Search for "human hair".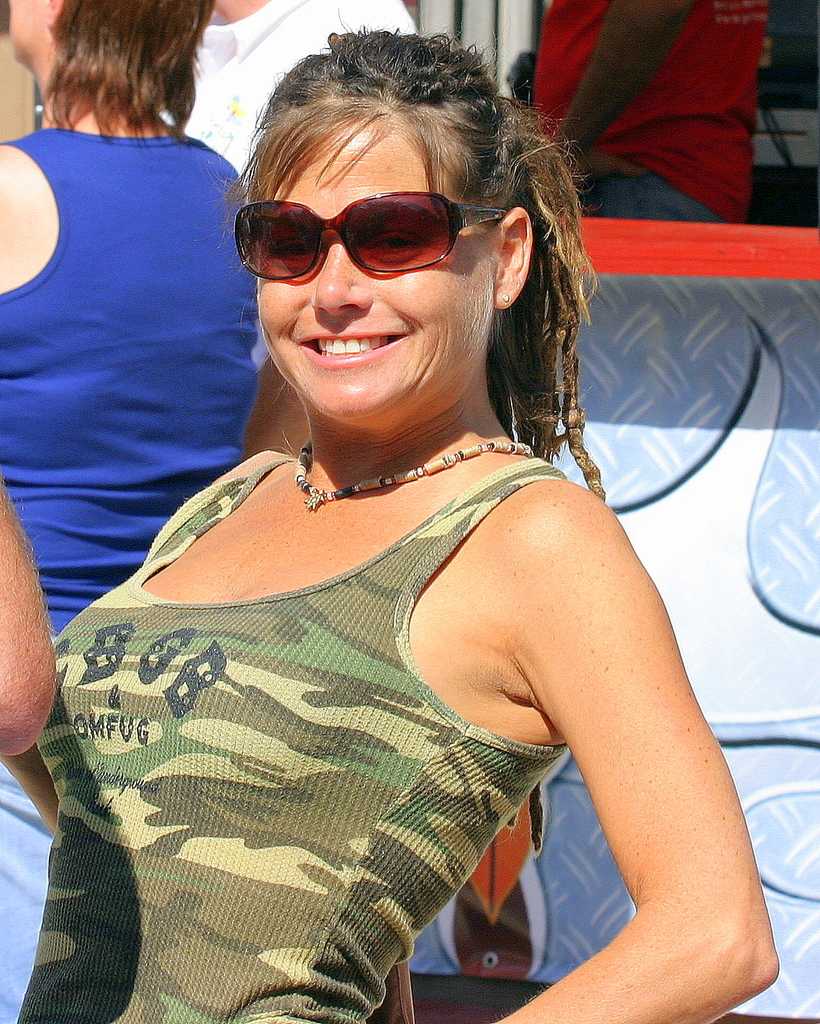
Found at [left=201, top=8, right=617, bottom=875].
